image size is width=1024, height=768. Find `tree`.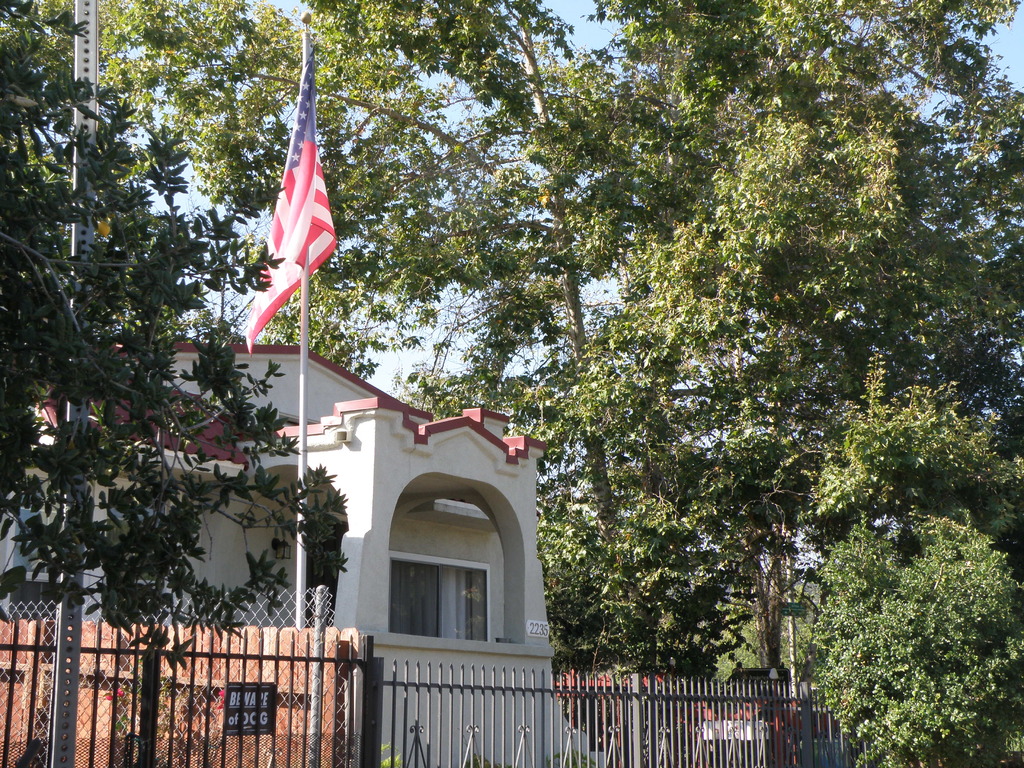
select_region(810, 484, 988, 743).
